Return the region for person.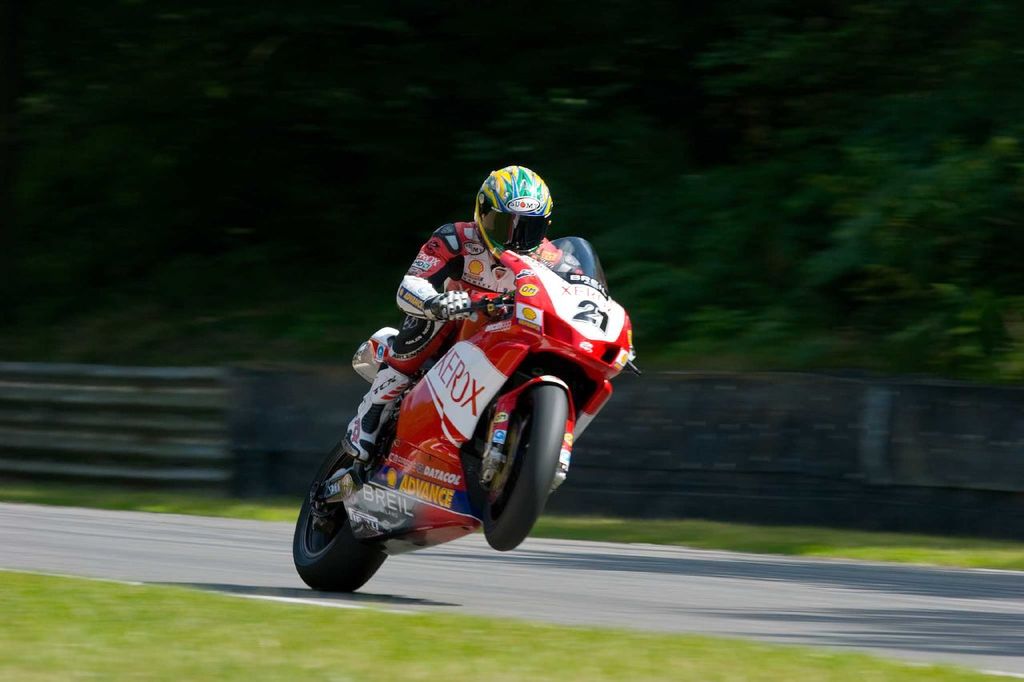
BBox(342, 166, 556, 461).
